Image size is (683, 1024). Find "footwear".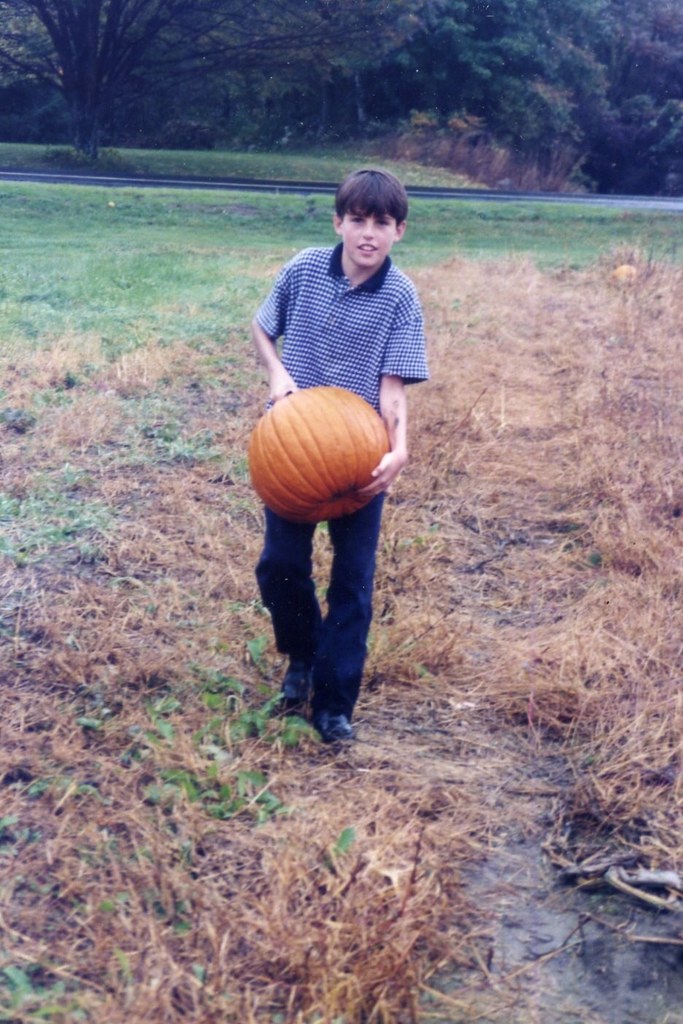
locate(317, 703, 358, 756).
